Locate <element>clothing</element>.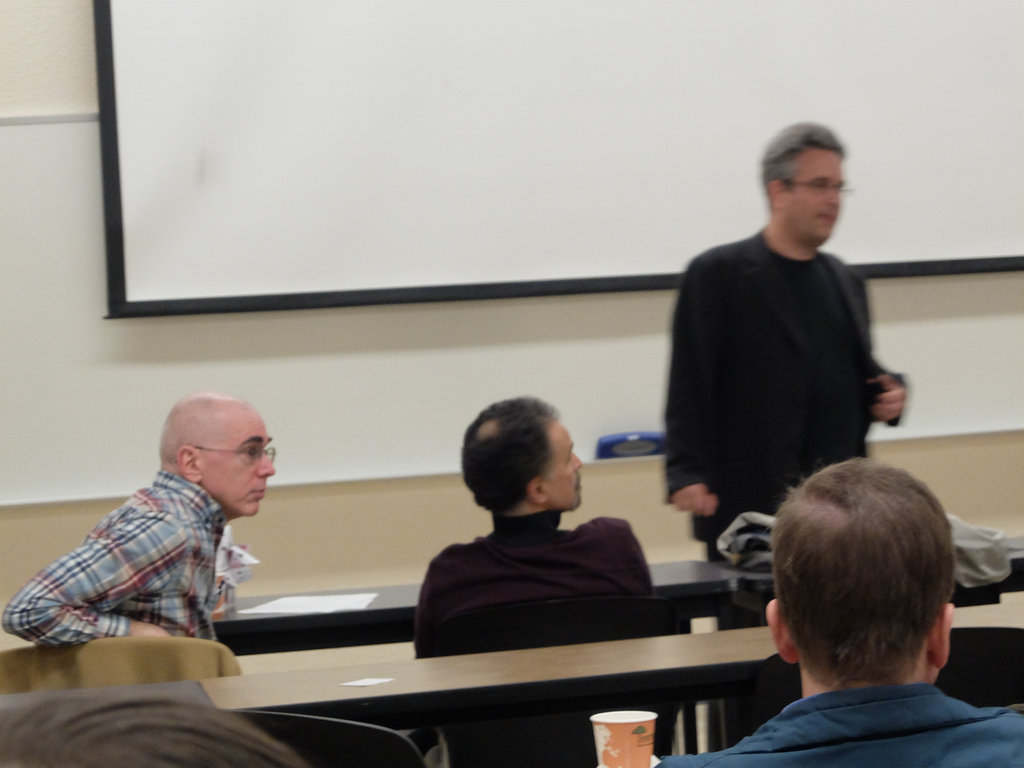
Bounding box: 6:462:256:653.
